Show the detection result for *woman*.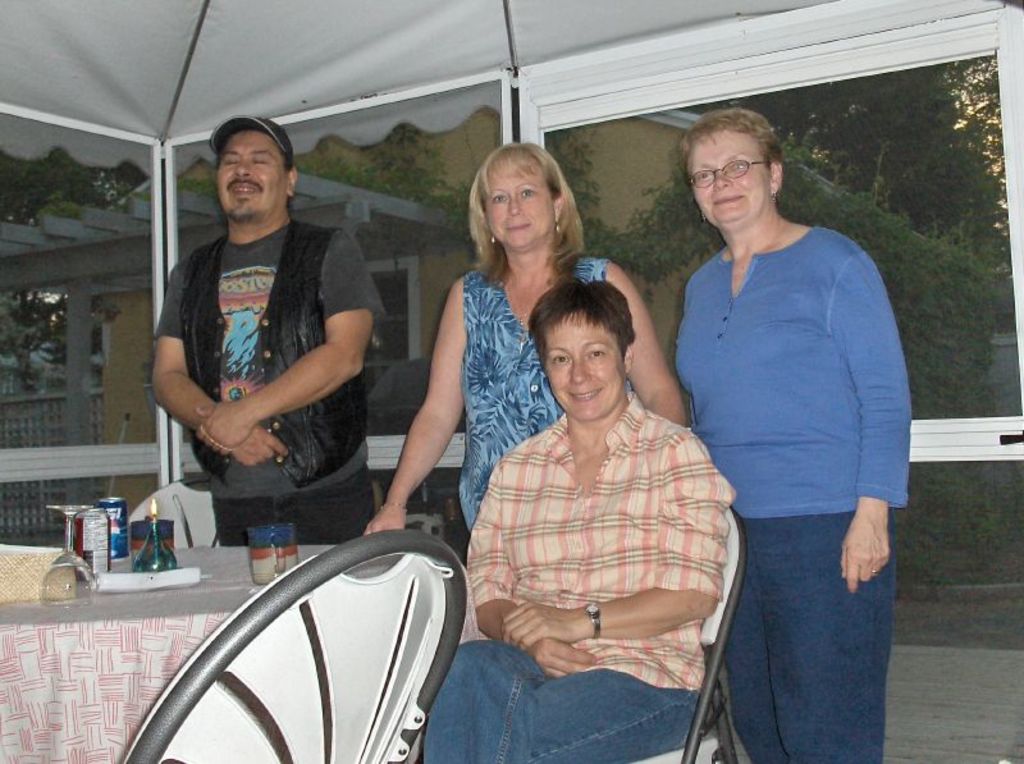
[360,137,690,536].
